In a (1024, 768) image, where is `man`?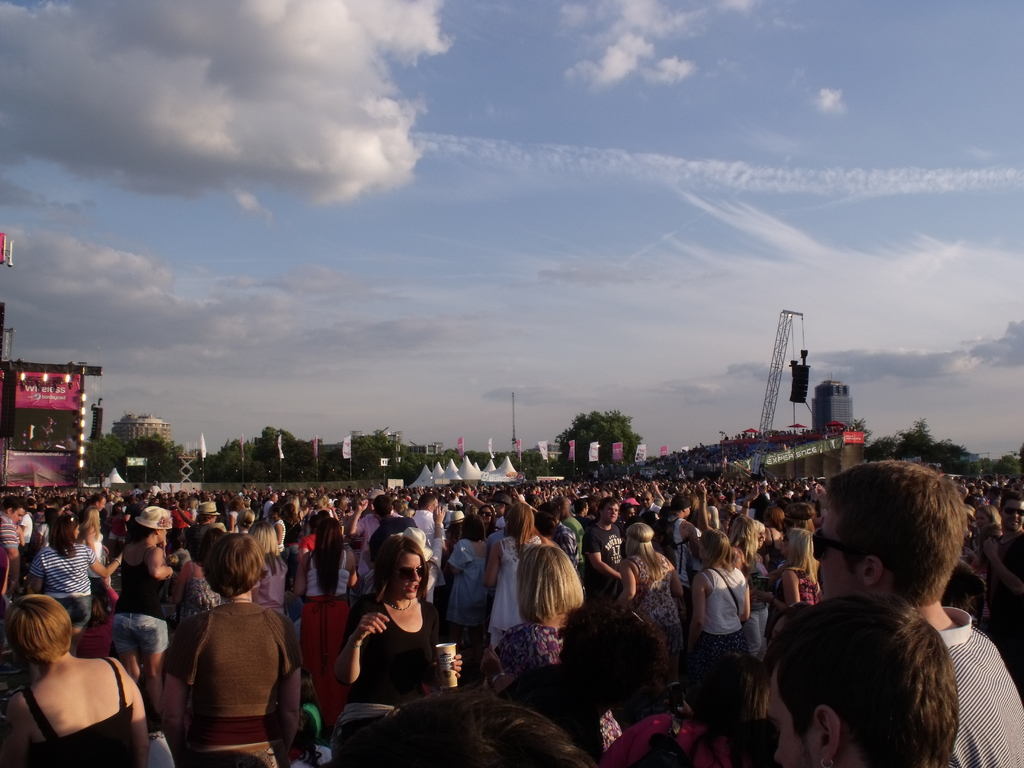
pyautogui.locateOnScreen(0, 500, 20, 610).
